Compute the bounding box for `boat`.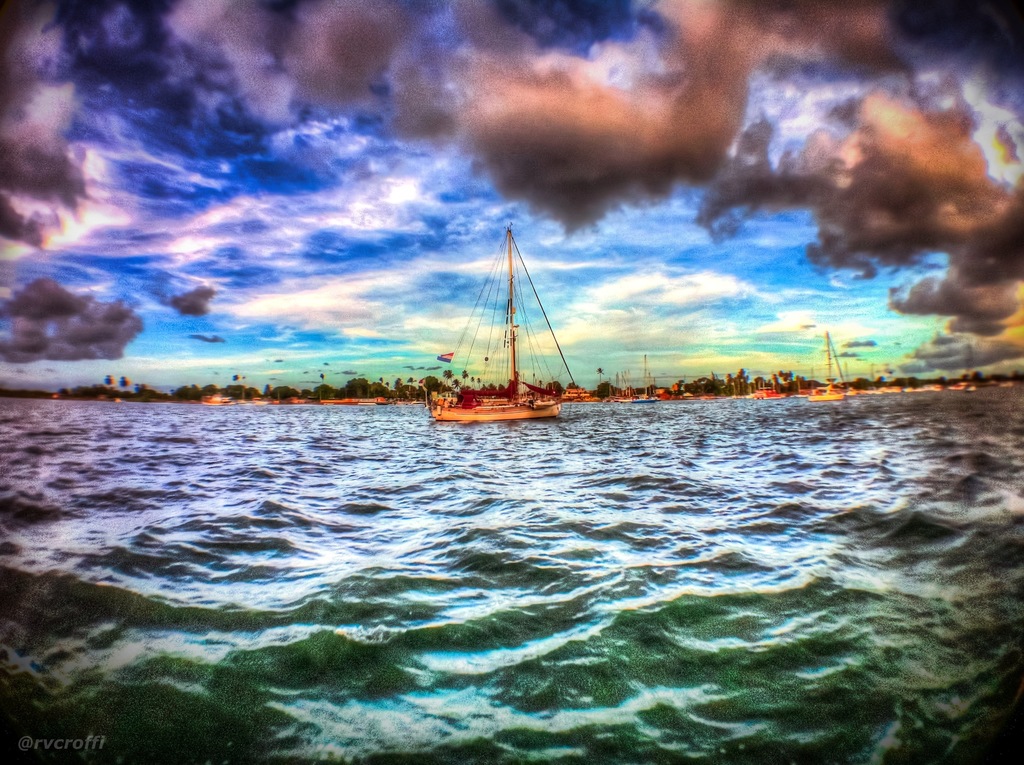
bbox=[419, 231, 601, 440].
